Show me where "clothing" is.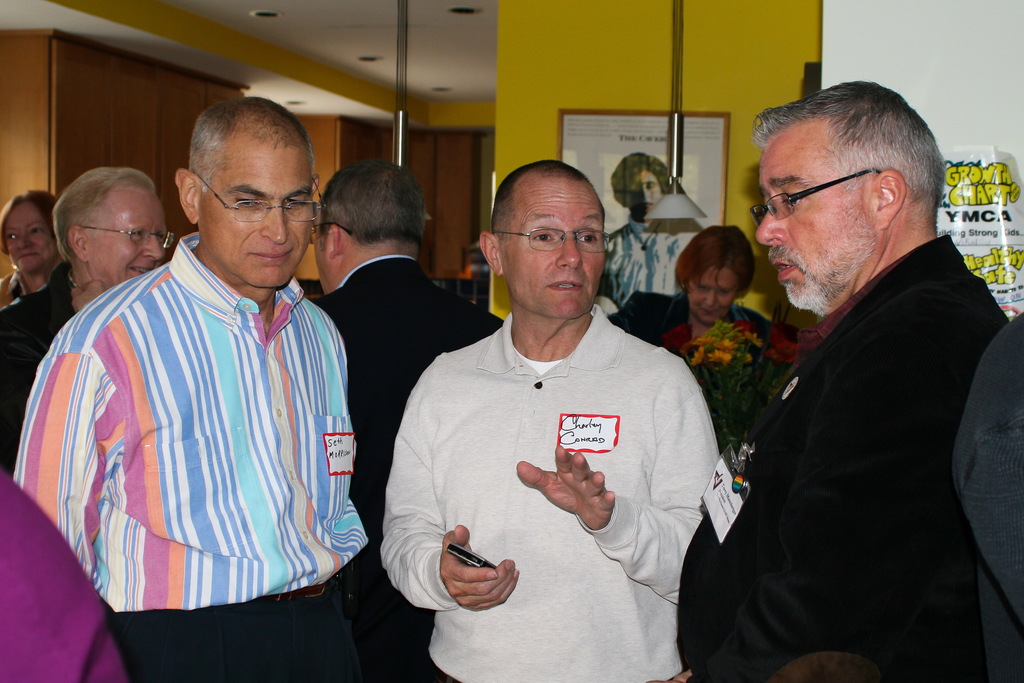
"clothing" is at Rect(0, 265, 69, 478).
